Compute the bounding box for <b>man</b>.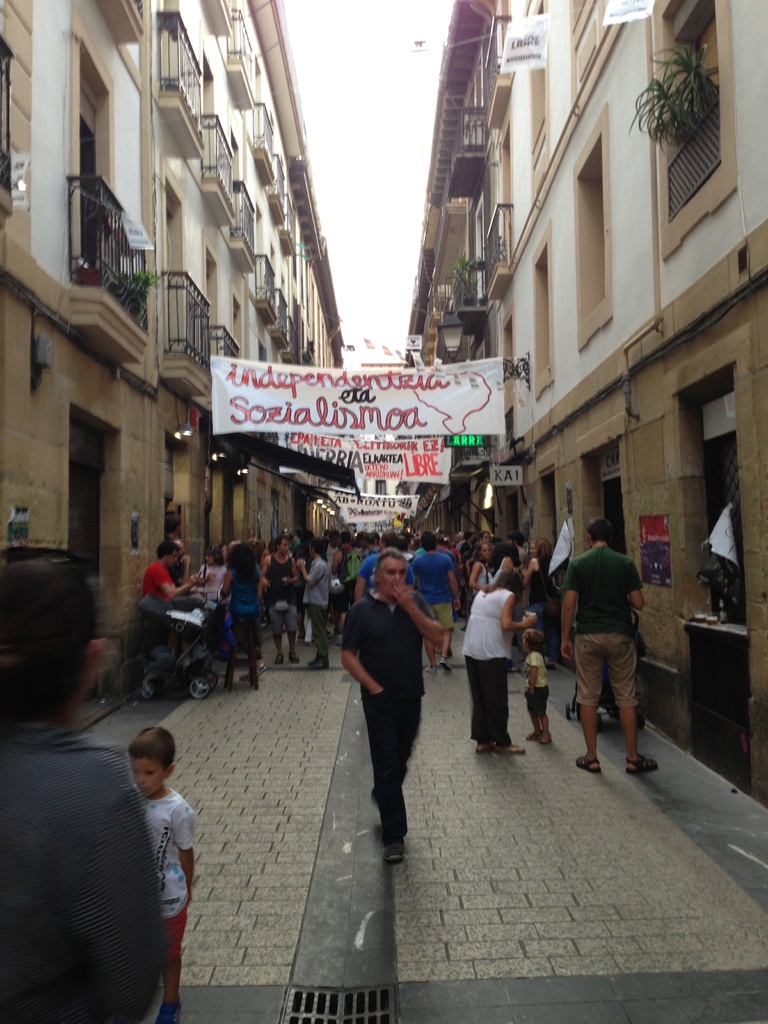
(x1=563, y1=519, x2=660, y2=778).
